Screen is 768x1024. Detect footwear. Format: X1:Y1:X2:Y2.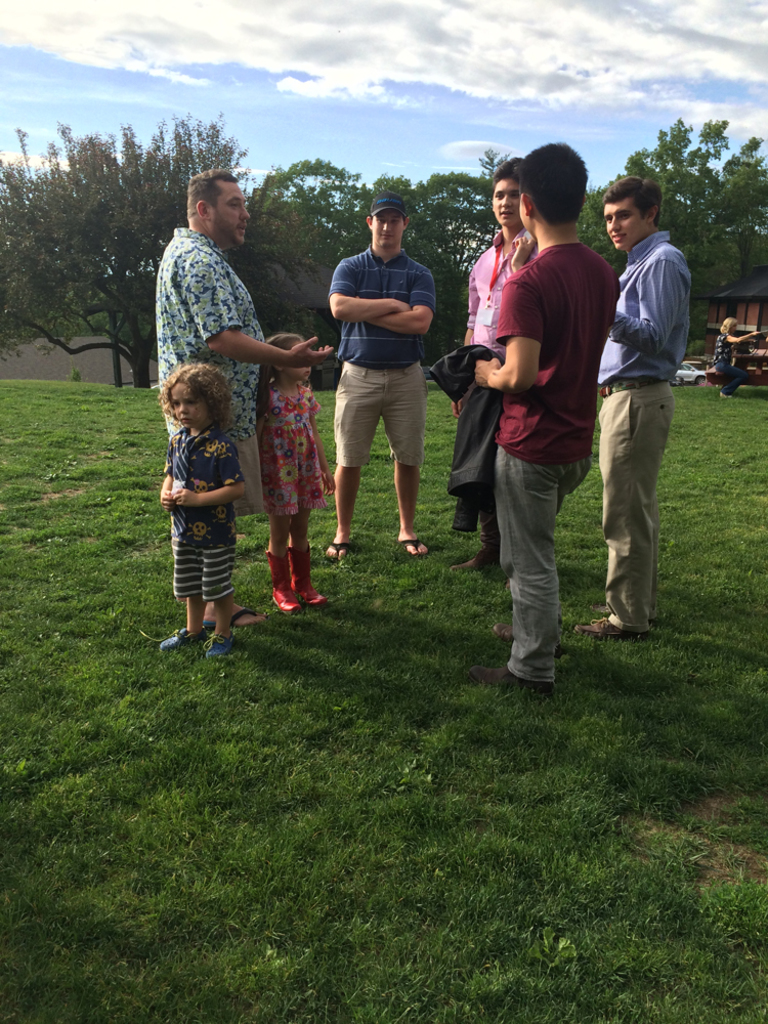
227:587:281:640.
